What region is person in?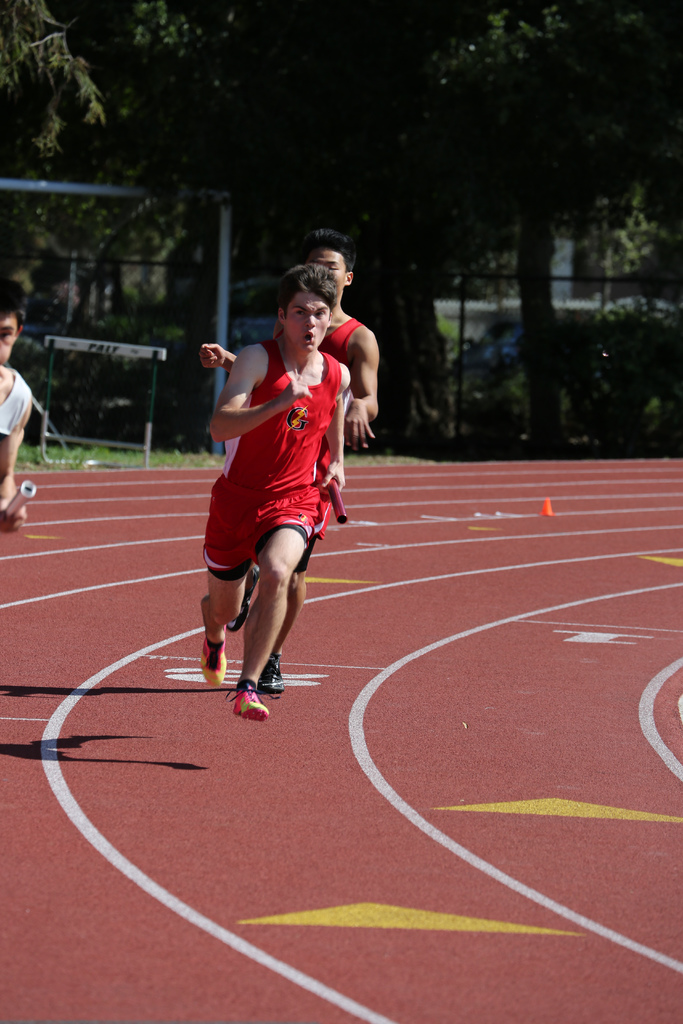
0,275,35,542.
